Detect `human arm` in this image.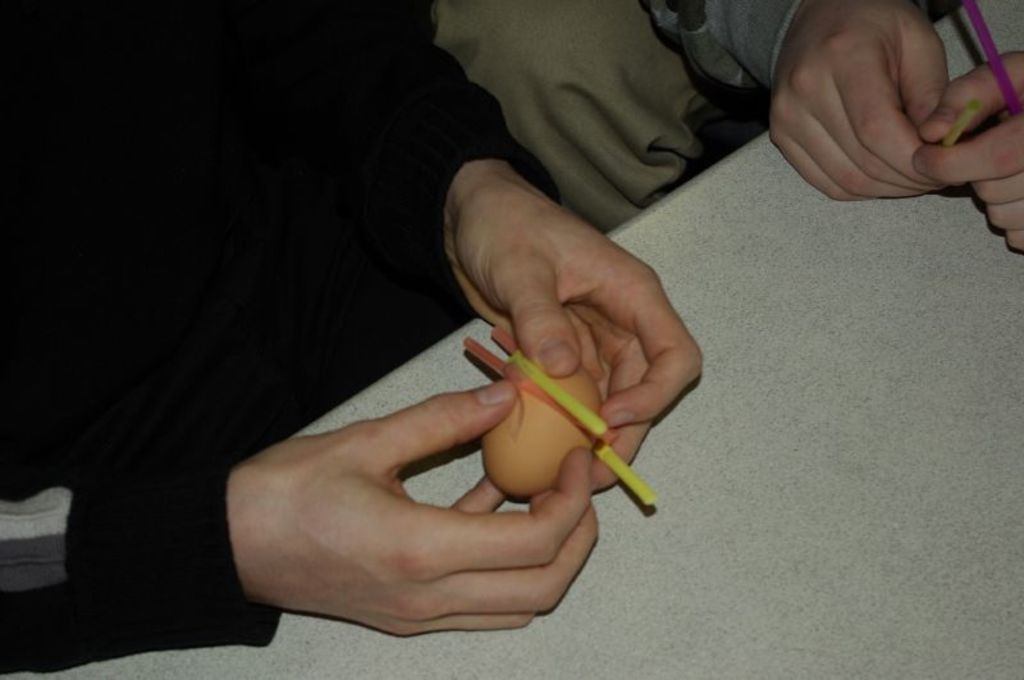
Detection: {"left": 0, "top": 376, "right": 602, "bottom": 639}.
